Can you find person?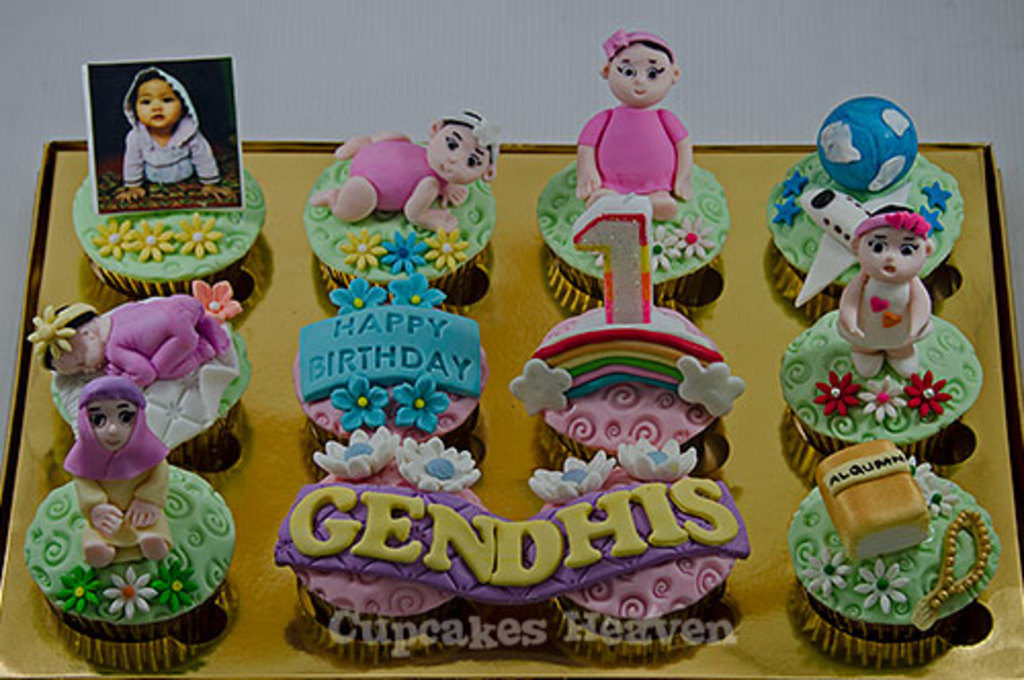
Yes, bounding box: <box>313,111,496,233</box>.
